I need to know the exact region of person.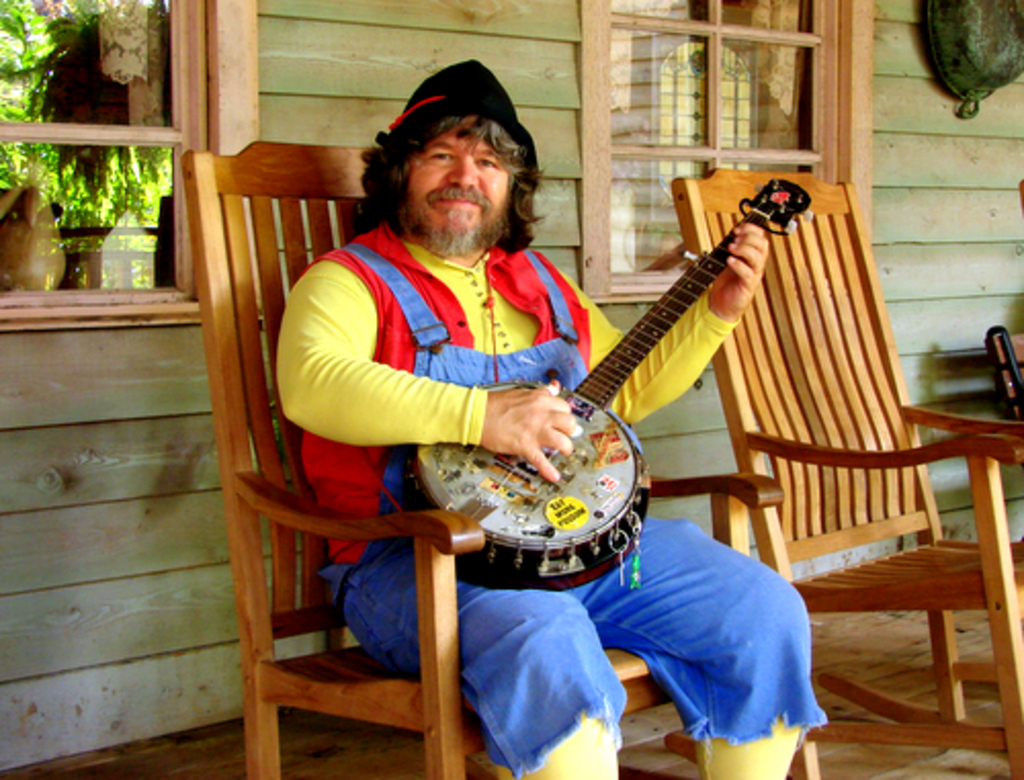
Region: l=268, t=49, r=831, b=778.
